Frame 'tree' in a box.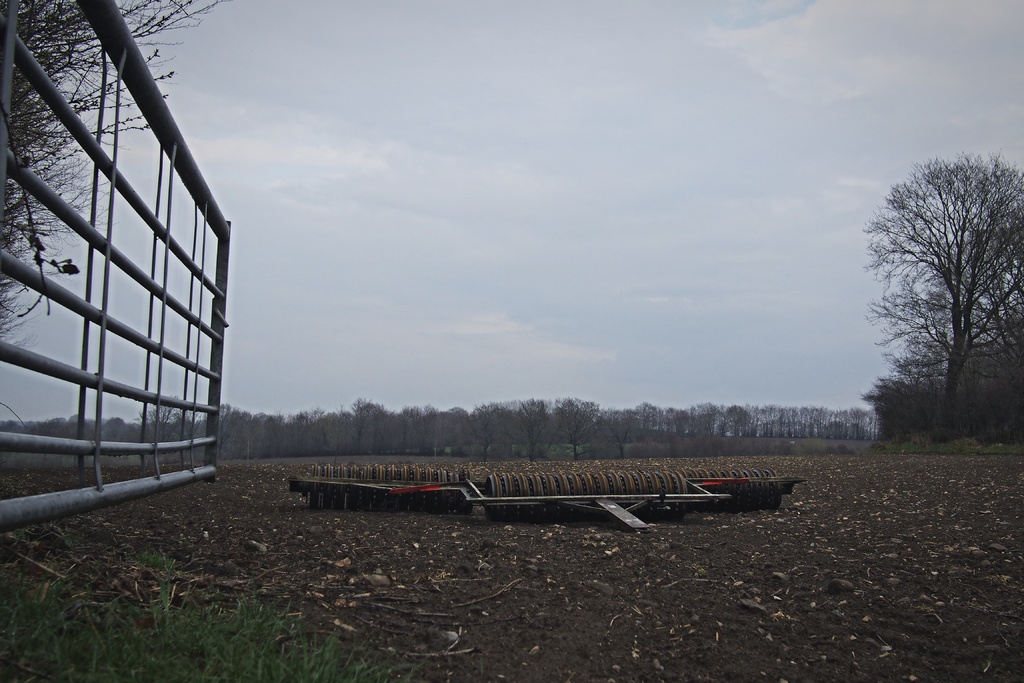
(0,0,225,356).
